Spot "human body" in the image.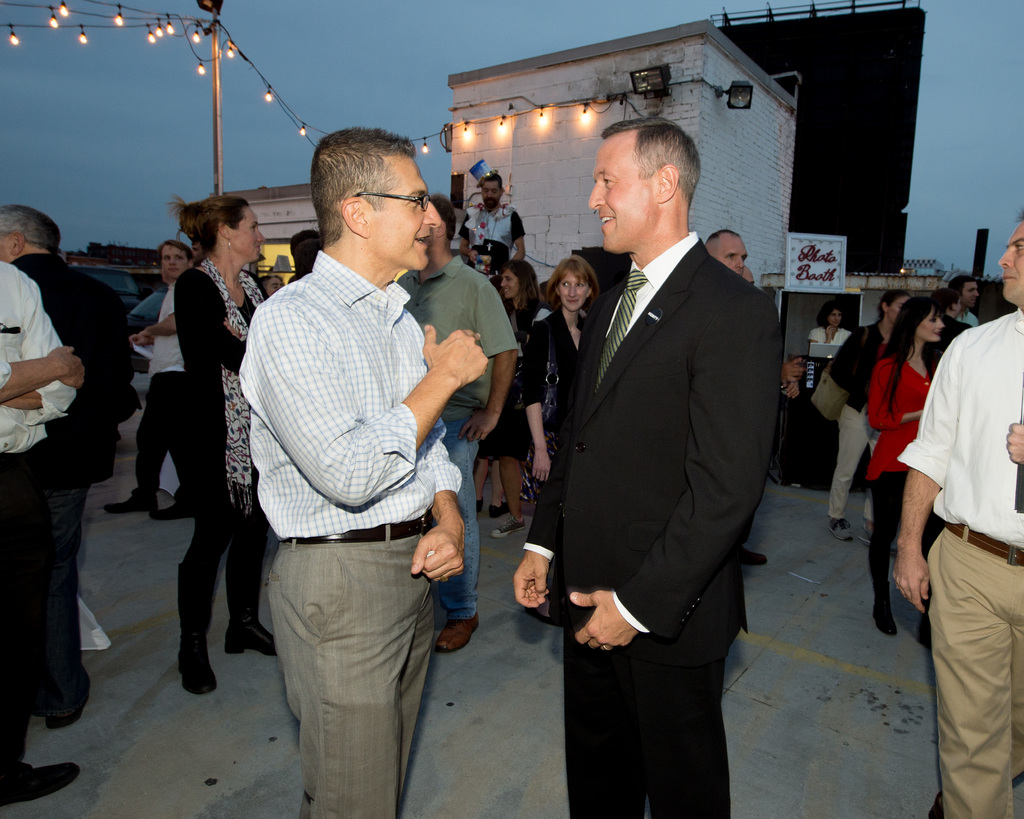
"human body" found at 165/174/274/699.
